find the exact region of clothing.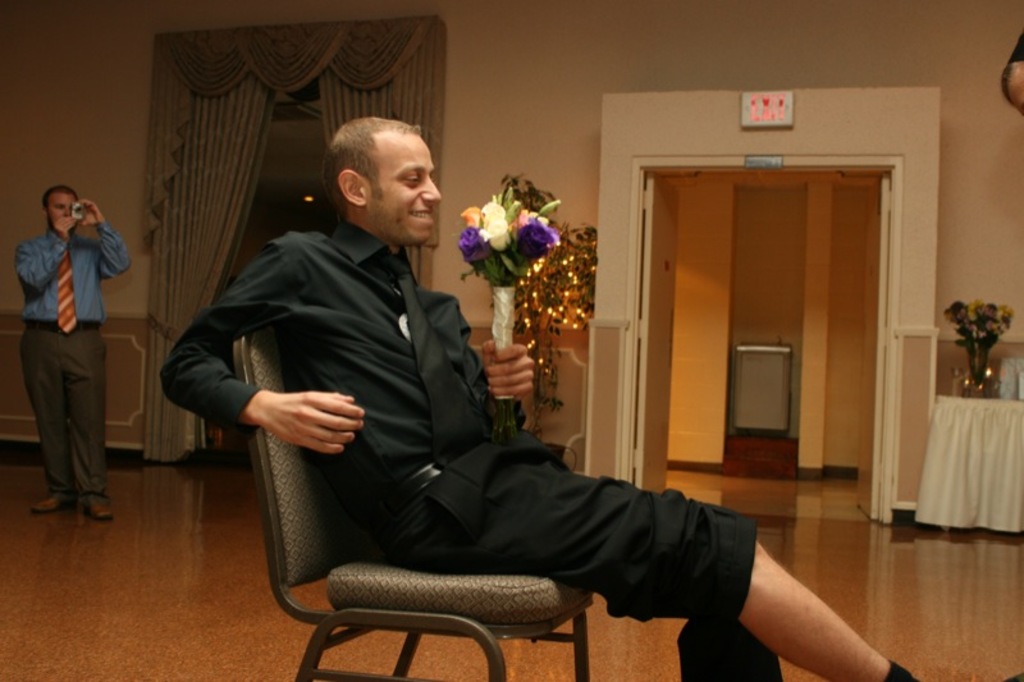
Exact region: <bbox>10, 219, 129, 514</bbox>.
